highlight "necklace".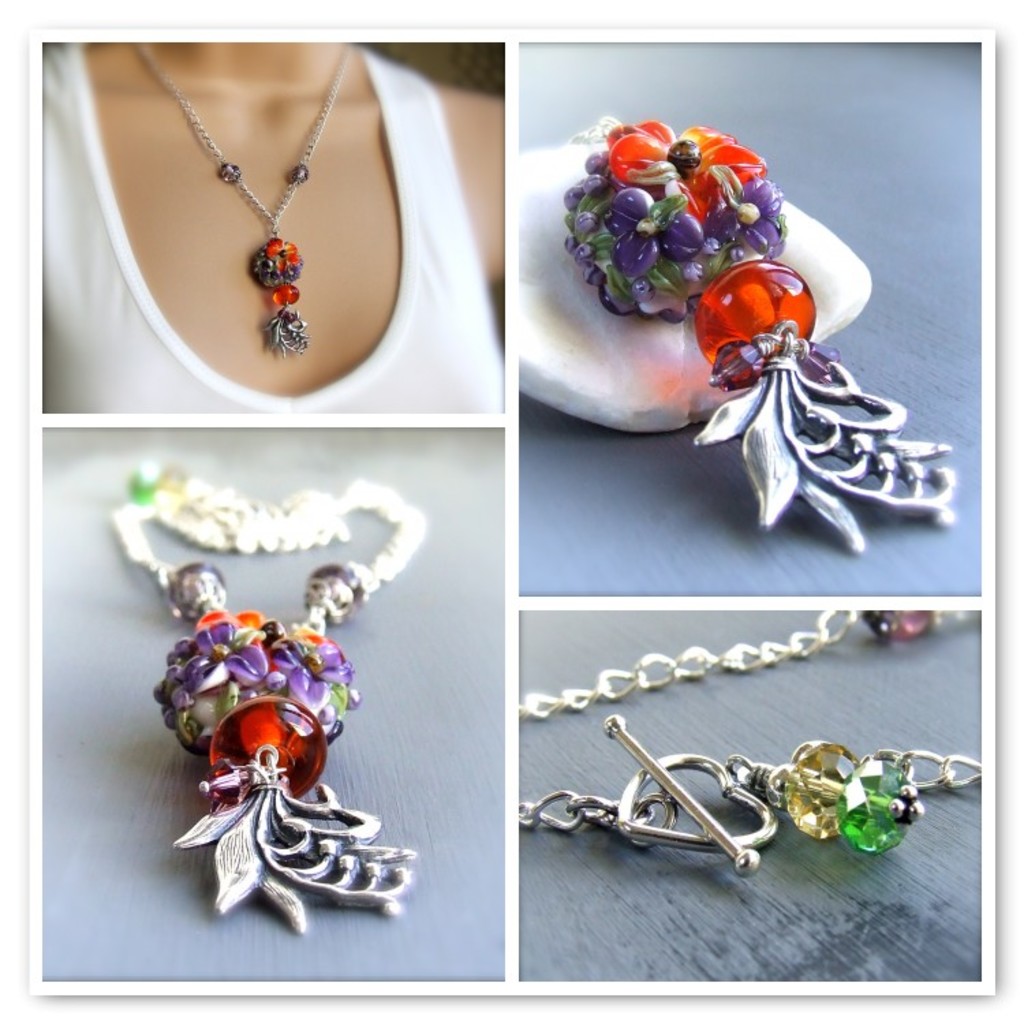
Highlighted region: box=[520, 609, 982, 874].
